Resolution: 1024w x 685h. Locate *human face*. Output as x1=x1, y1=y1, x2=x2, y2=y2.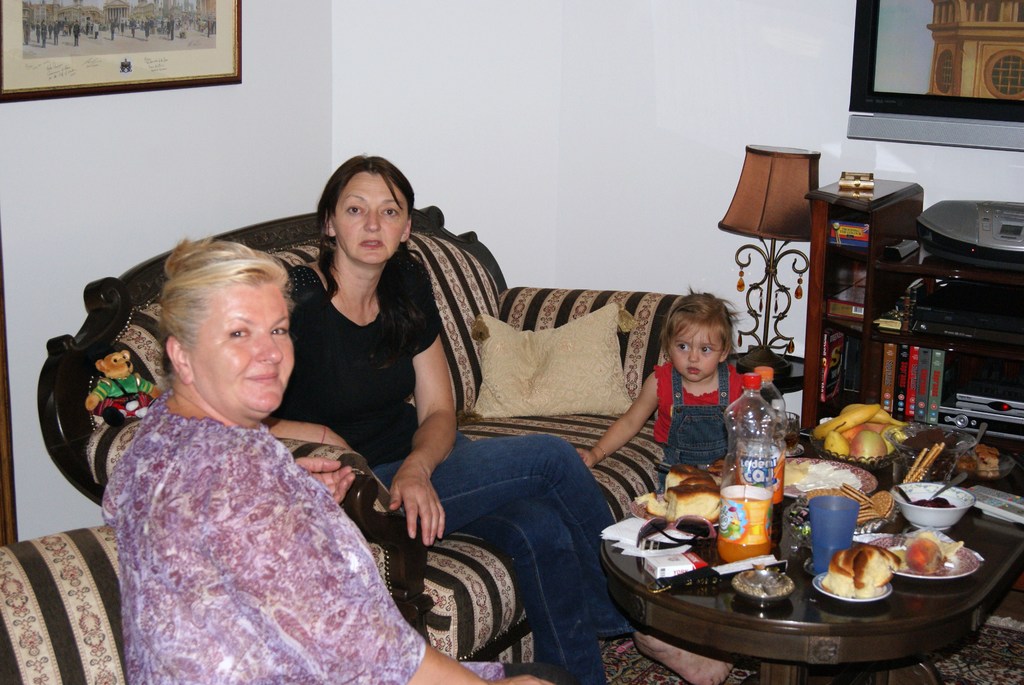
x1=673, y1=326, x2=718, y2=379.
